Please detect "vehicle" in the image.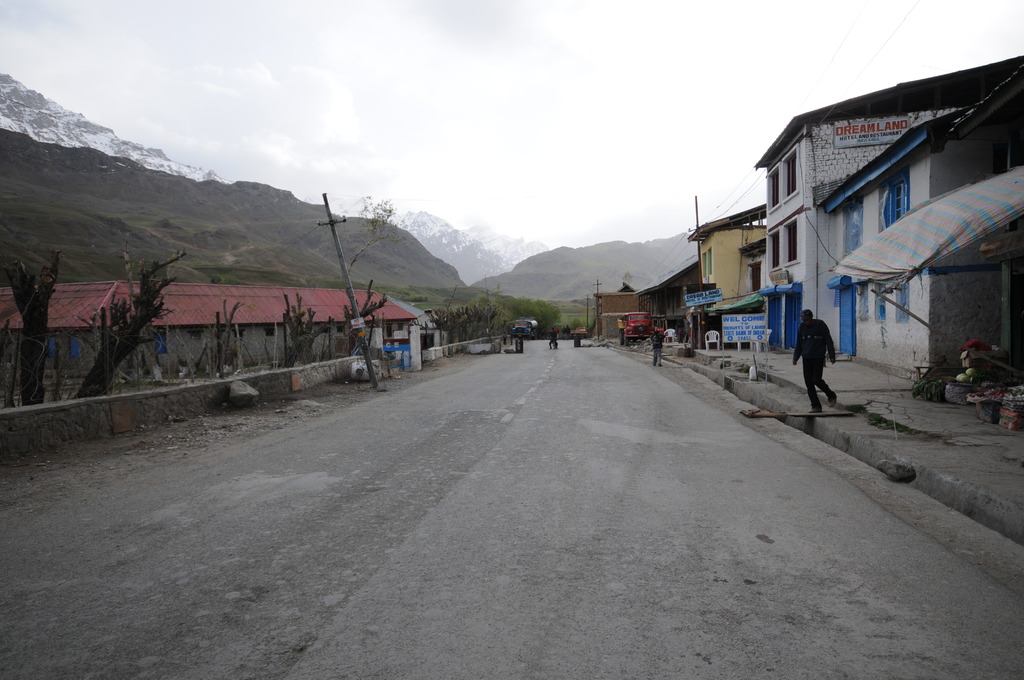
x1=506, y1=317, x2=540, y2=344.
